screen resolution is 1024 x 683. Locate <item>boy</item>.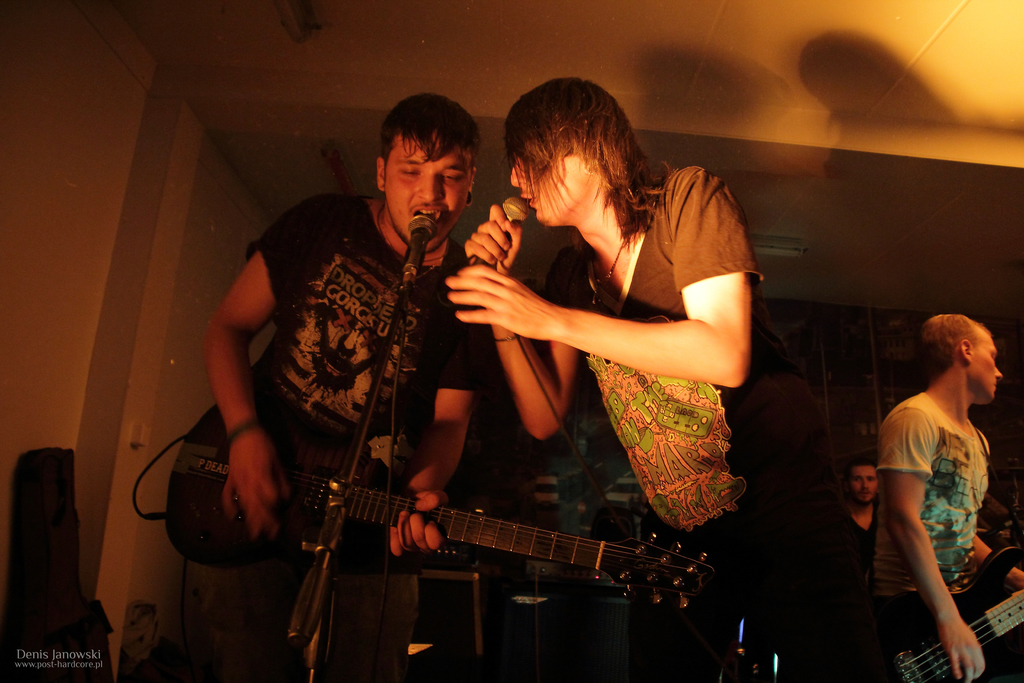
bbox(207, 86, 488, 682).
